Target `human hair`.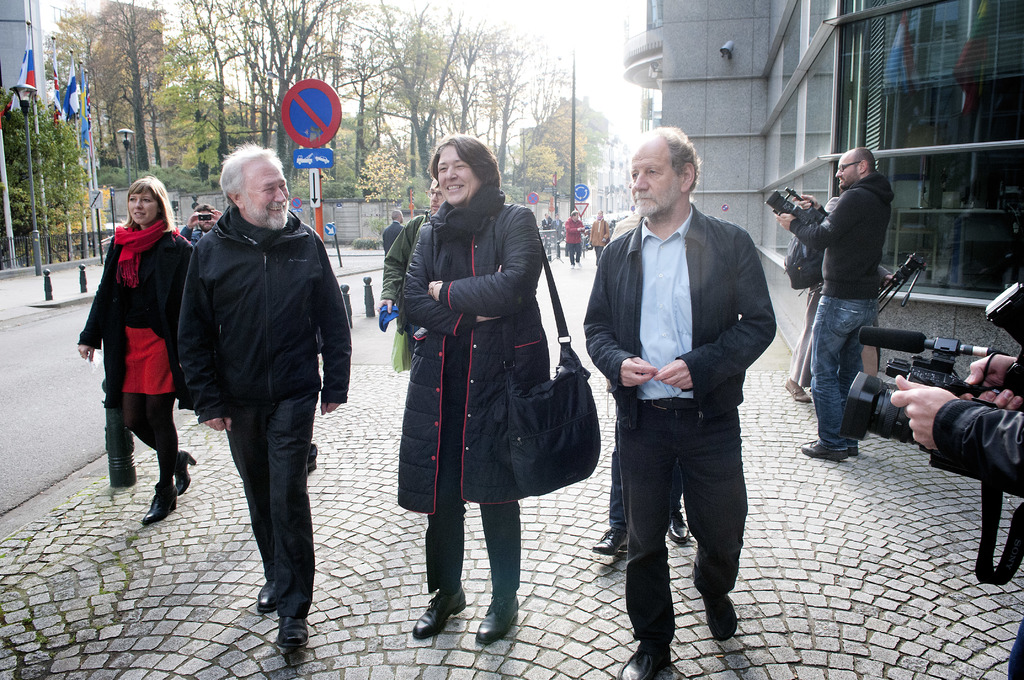
Target region: {"x1": 425, "y1": 128, "x2": 508, "y2": 193}.
